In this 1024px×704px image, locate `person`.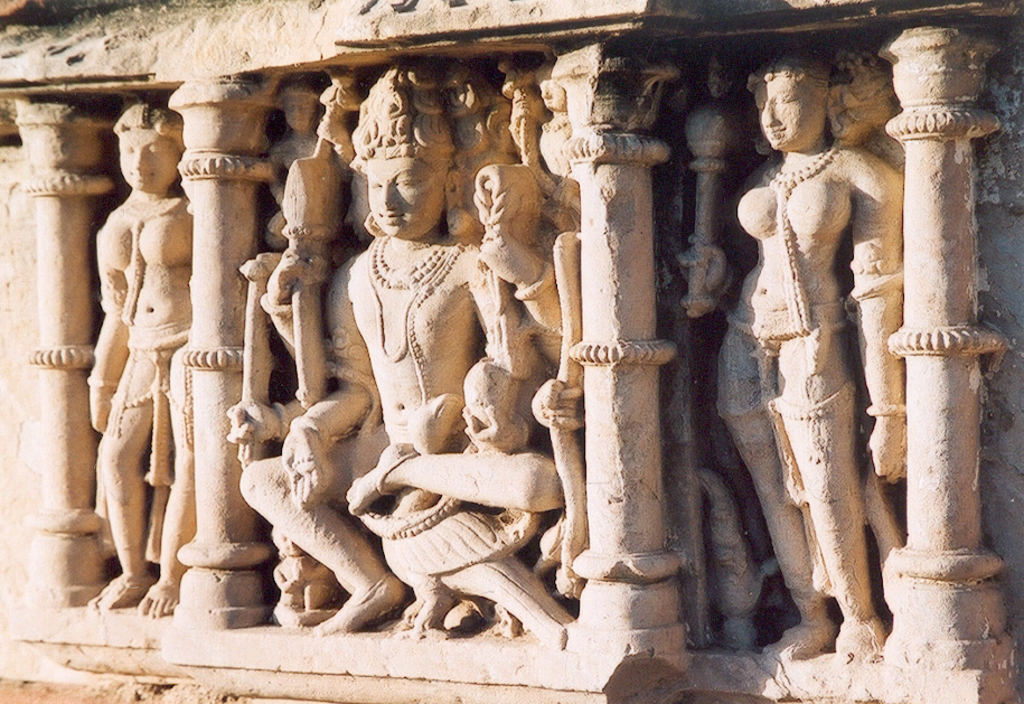
Bounding box: bbox=(675, 47, 903, 663).
